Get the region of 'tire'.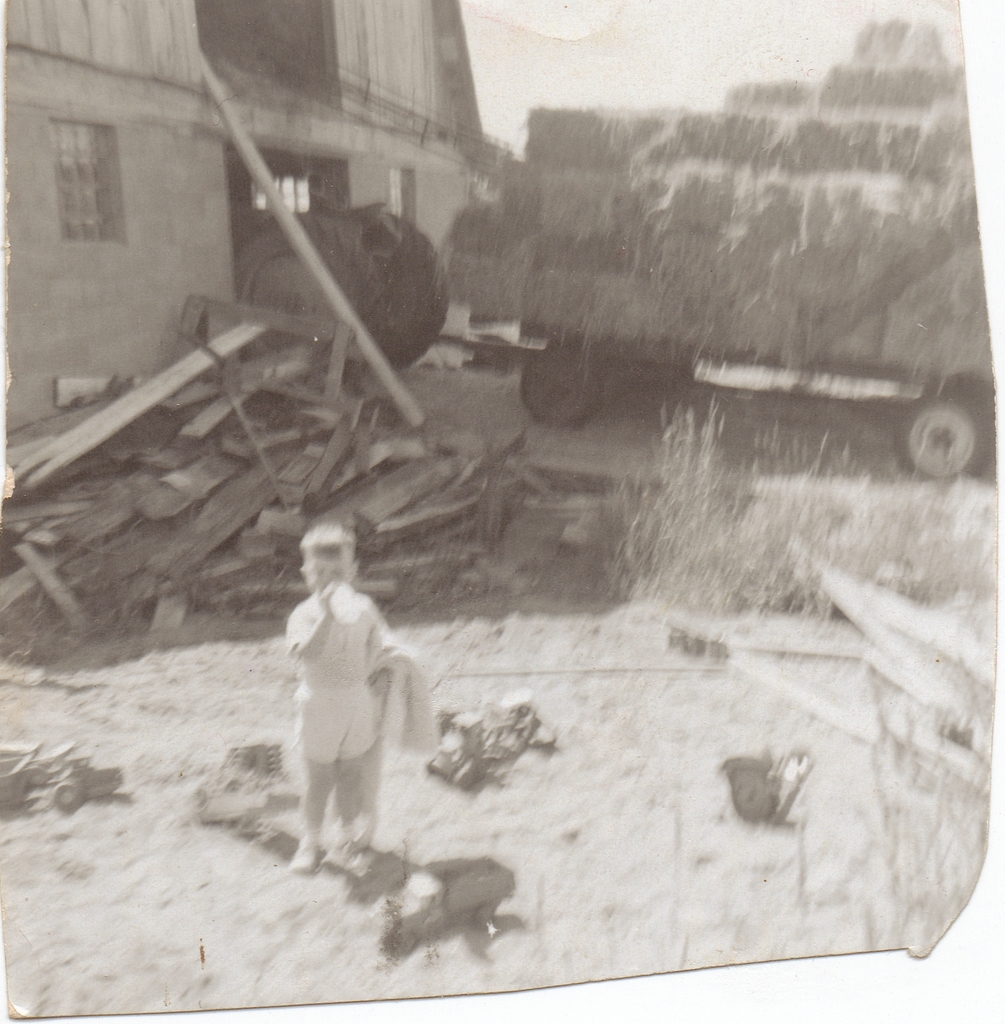
[left=512, top=344, right=617, bottom=426].
